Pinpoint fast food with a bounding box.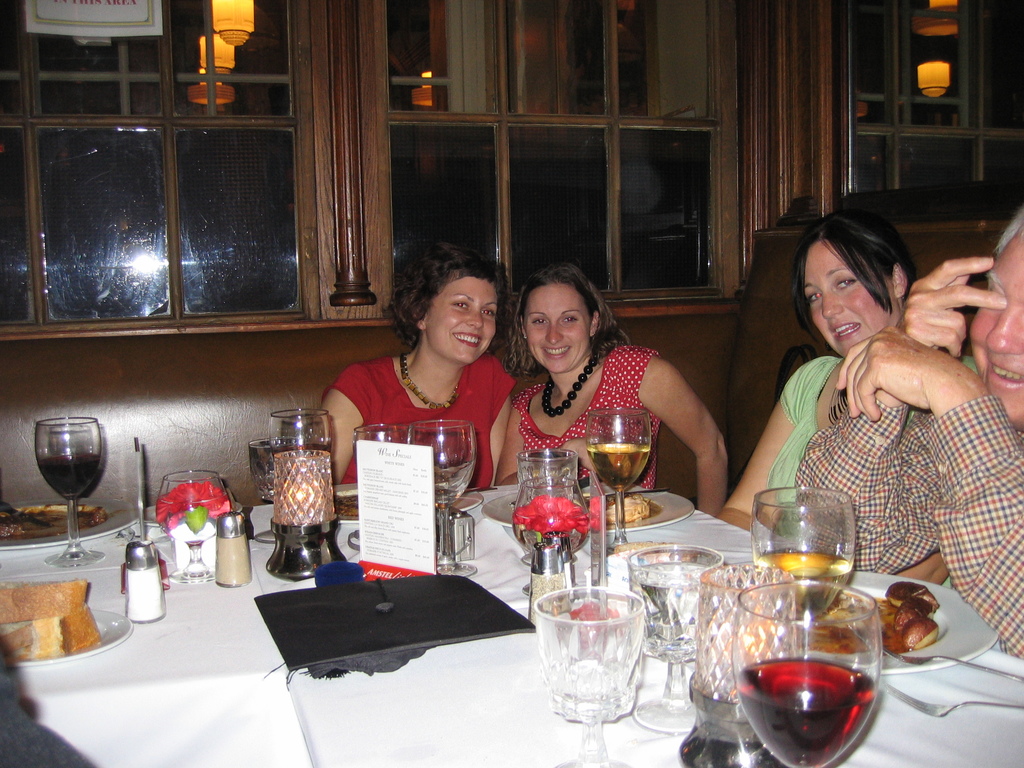
bbox(900, 616, 933, 655).
